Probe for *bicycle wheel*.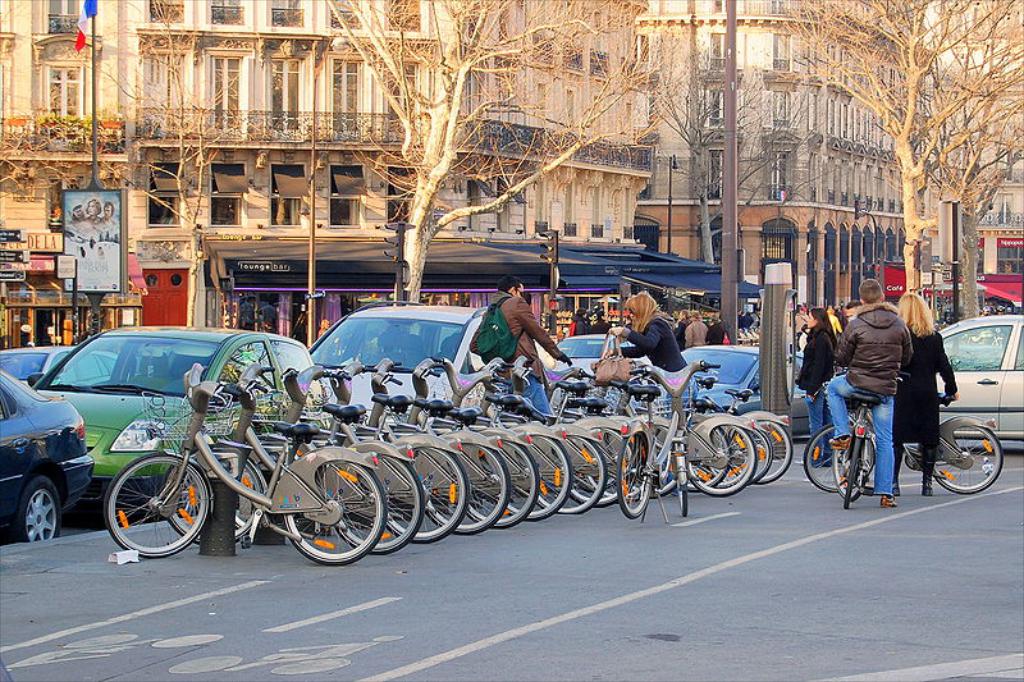
Probe result: x1=500, y1=429, x2=566, y2=519.
